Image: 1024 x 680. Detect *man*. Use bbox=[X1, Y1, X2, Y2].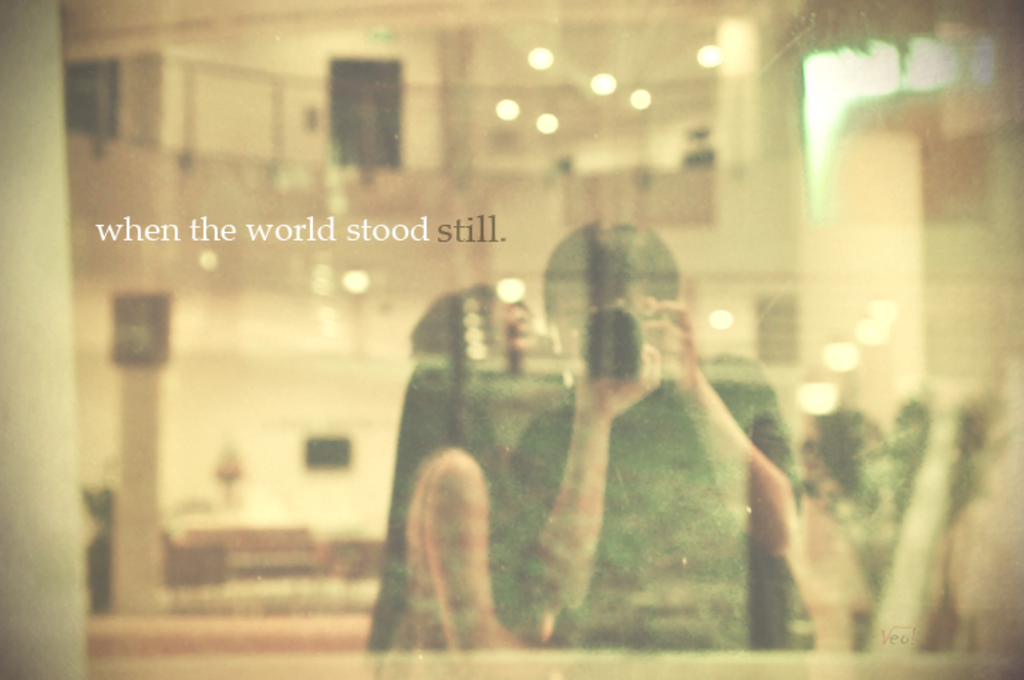
bbox=[481, 221, 801, 653].
